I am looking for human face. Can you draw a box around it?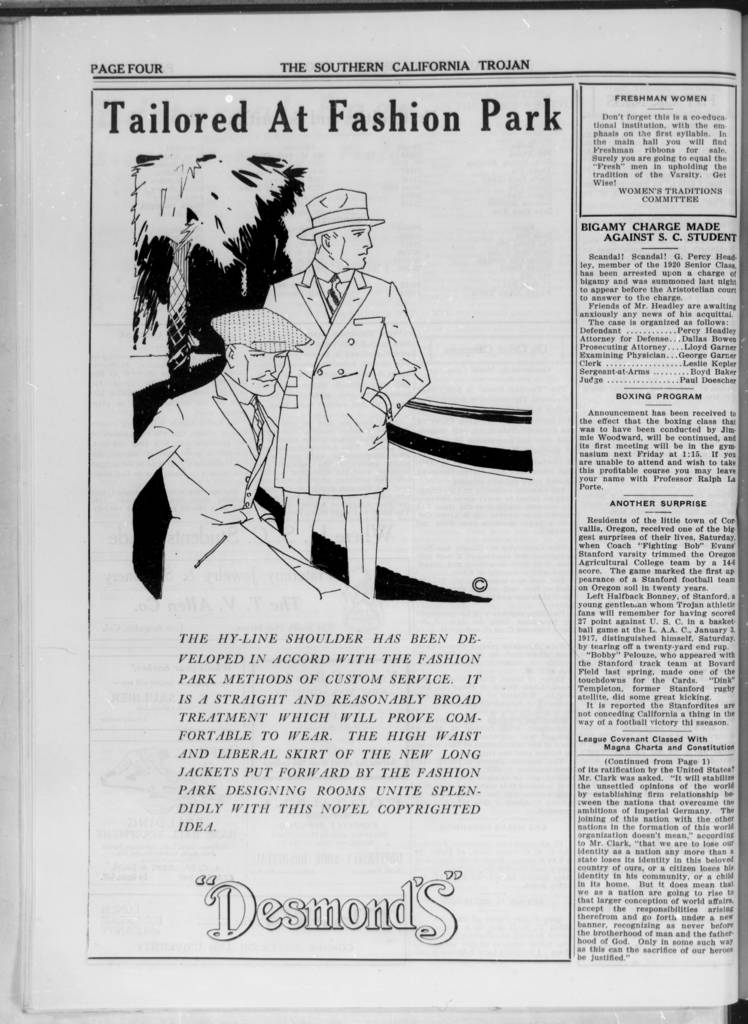
Sure, the bounding box is <bbox>237, 350, 286, 392</bbox>.
